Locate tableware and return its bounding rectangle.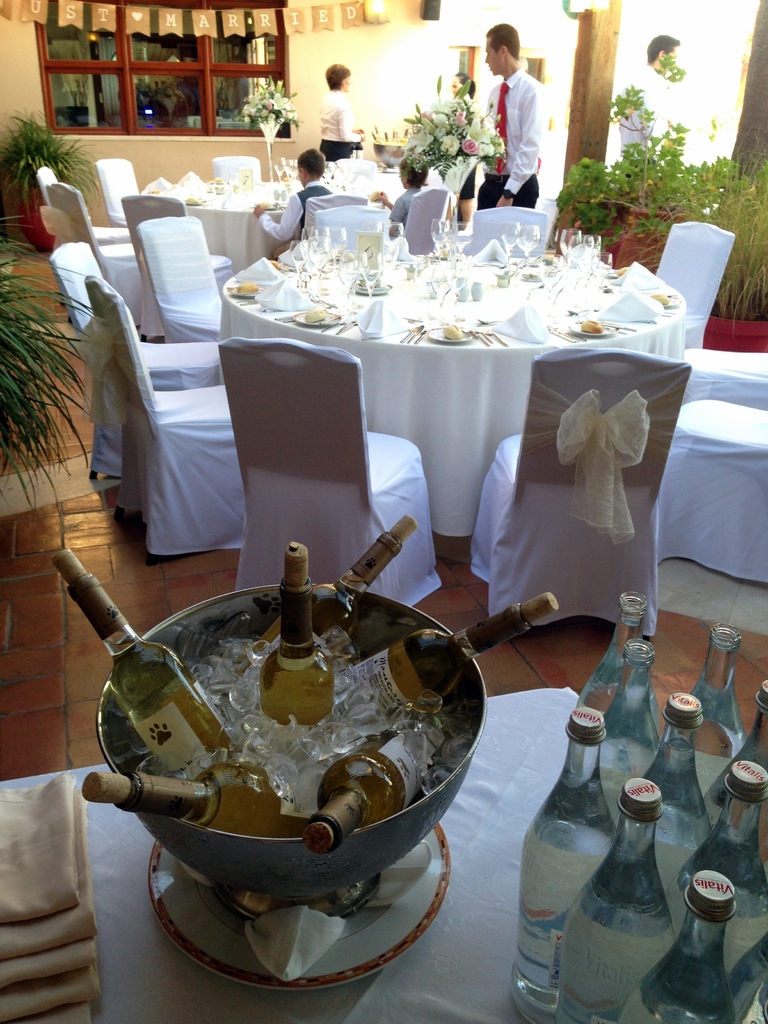
(511, 229, 541, 262).
